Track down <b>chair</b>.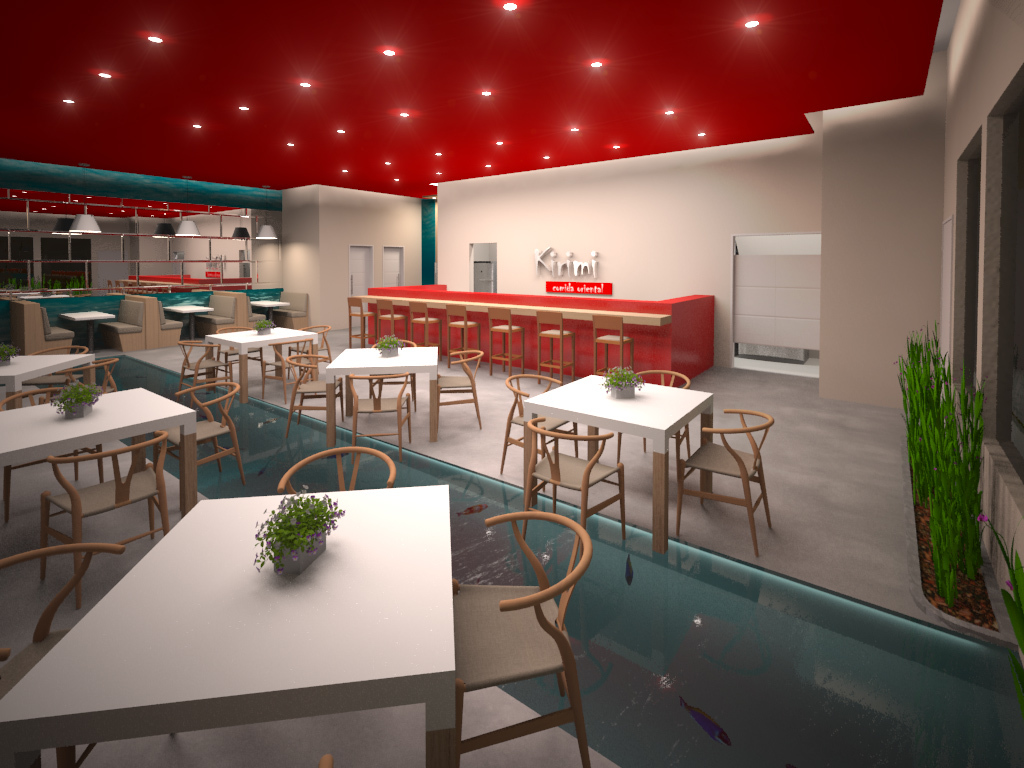
Tracked to pyautogui.locateOnScreen(39, 424, 172, 618).
